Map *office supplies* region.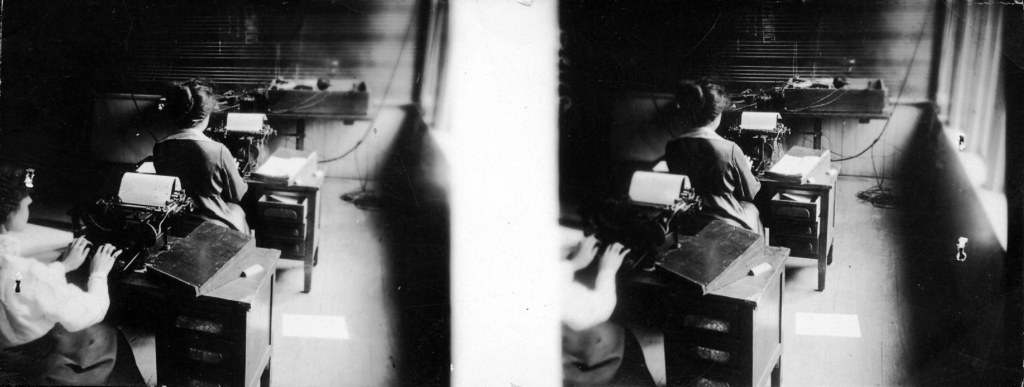
Mapped to region(142, 218, 275, 386).
